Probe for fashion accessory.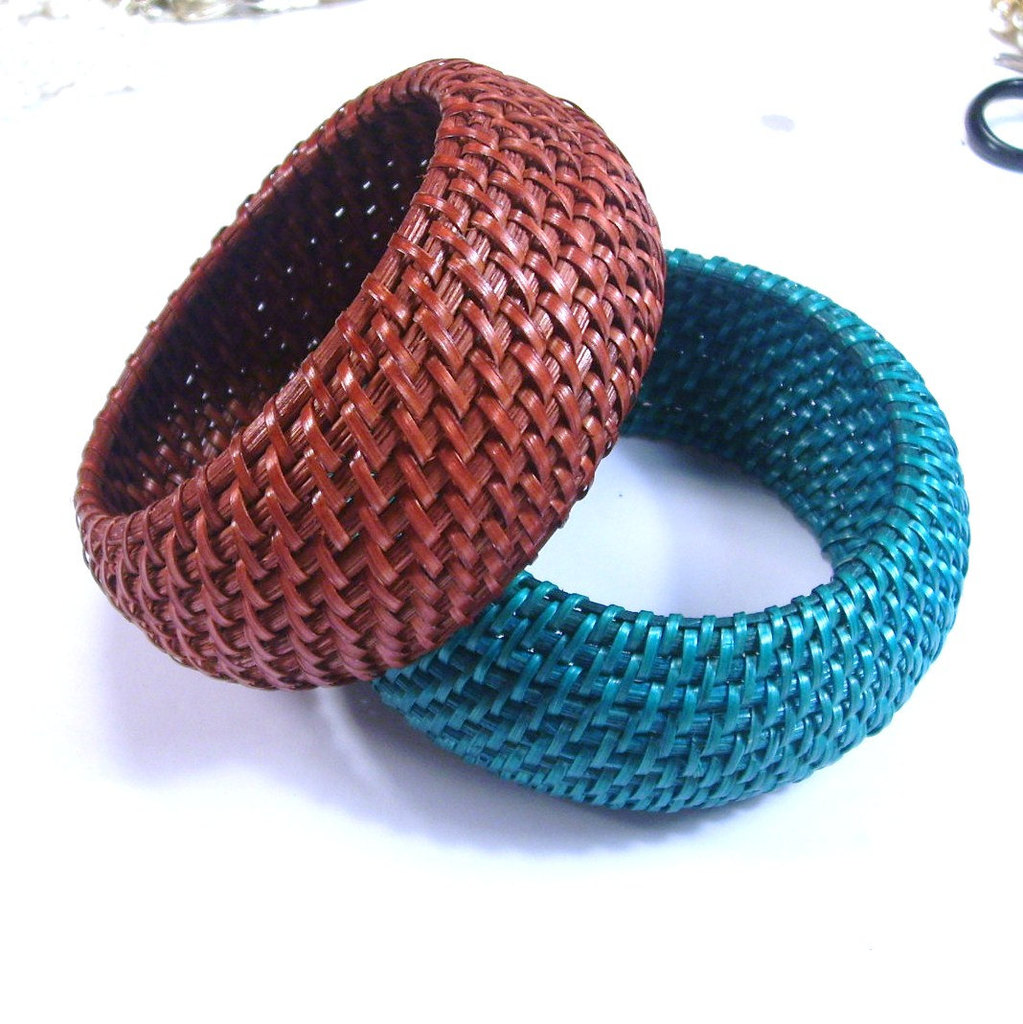
Probe result: {"left": 373, "top": 246, "right": 972, "bottom": 816}.
